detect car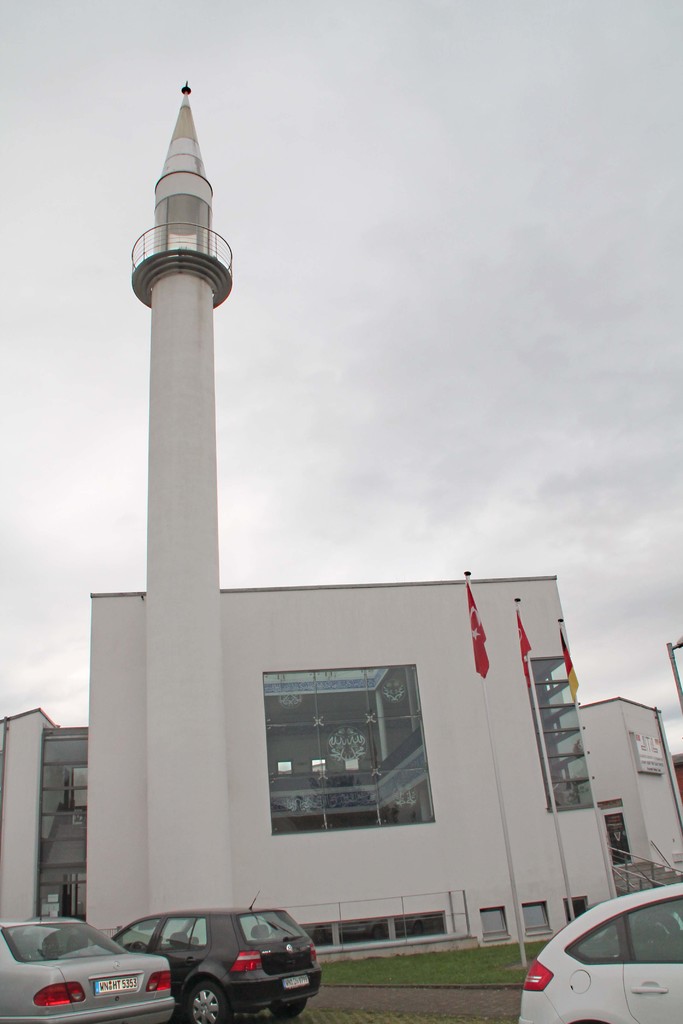
bbox(0, 917, 173, 1022)
